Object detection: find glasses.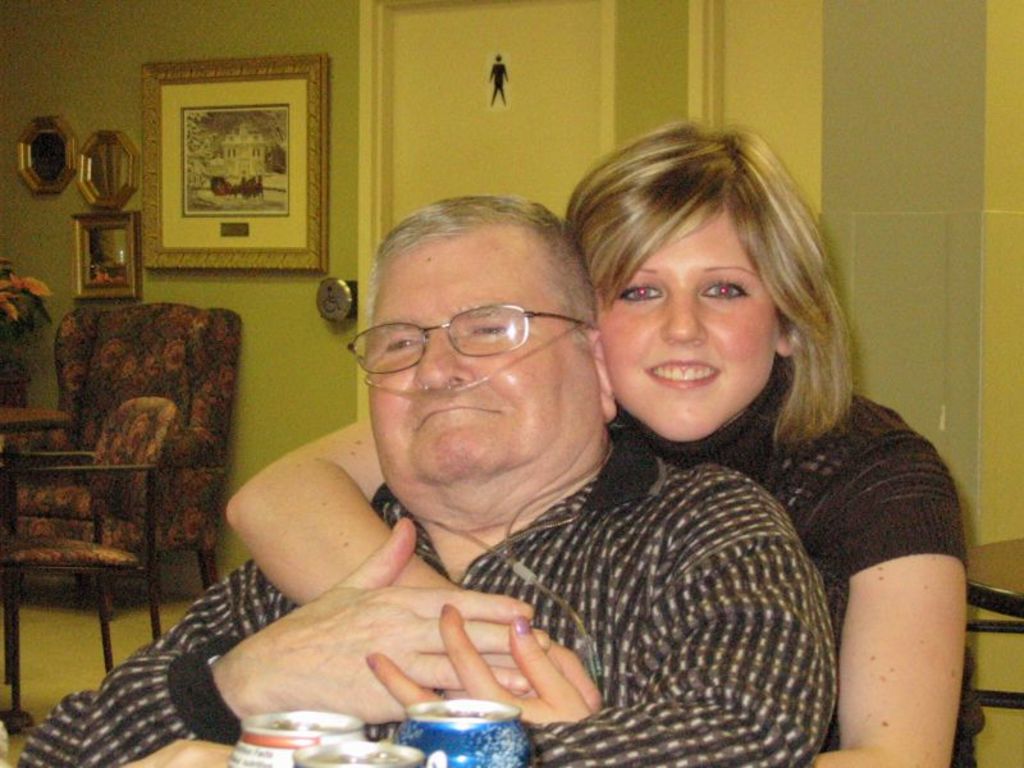
<region>344, 303, 608, 379</region>.
